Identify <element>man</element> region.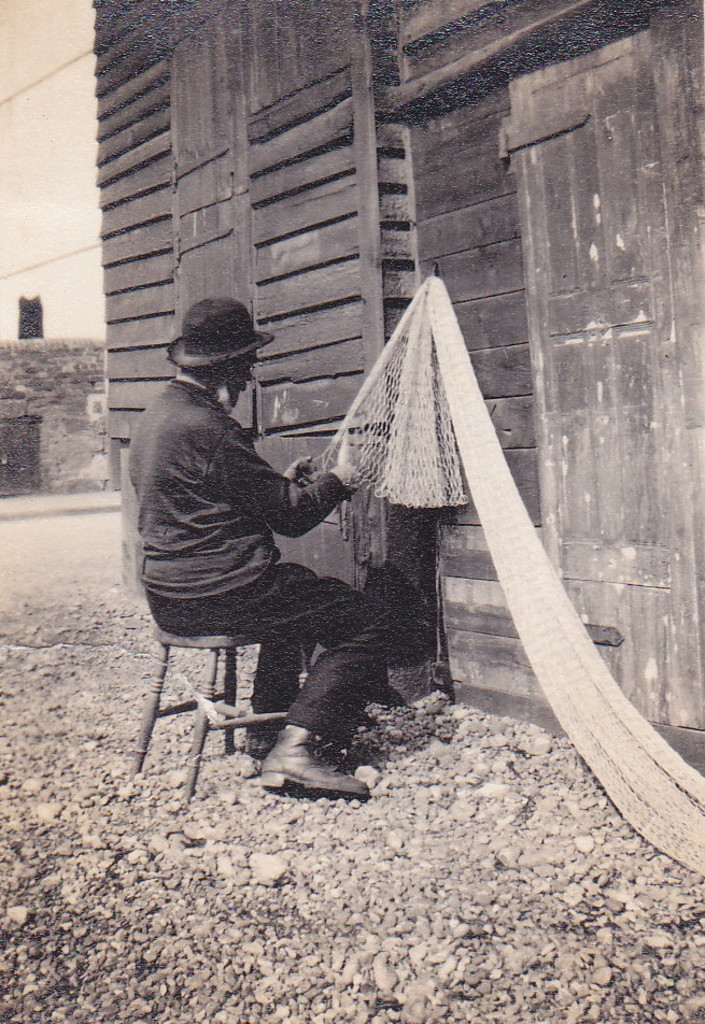
Region: 119/288/390/787.
